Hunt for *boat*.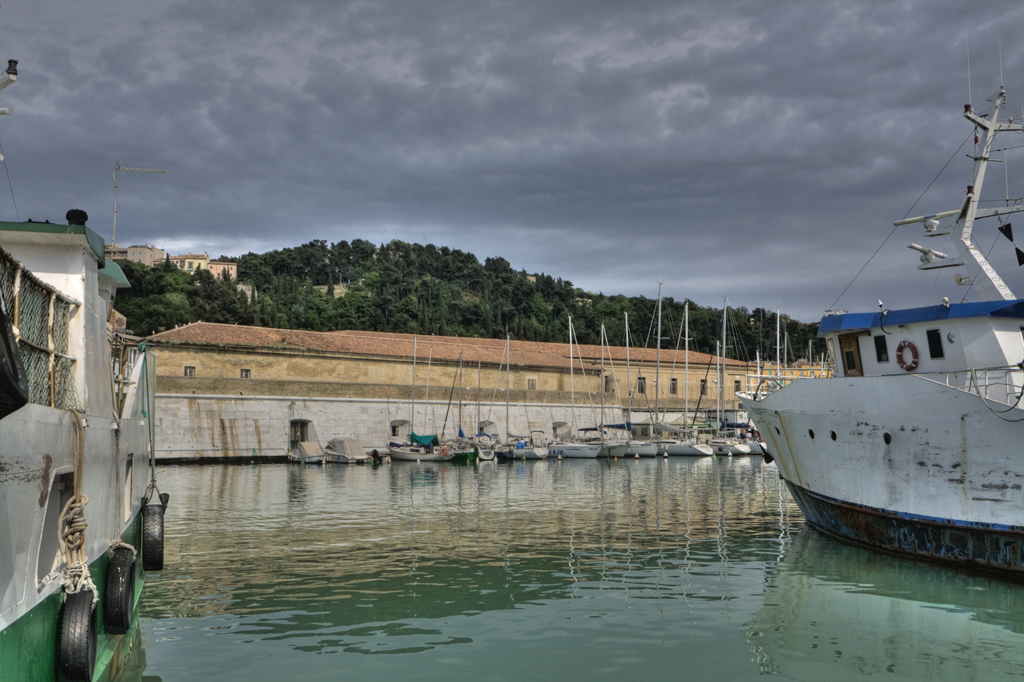
Hunted down at <bbox>738, 83, 1023, 550</bbox>.
